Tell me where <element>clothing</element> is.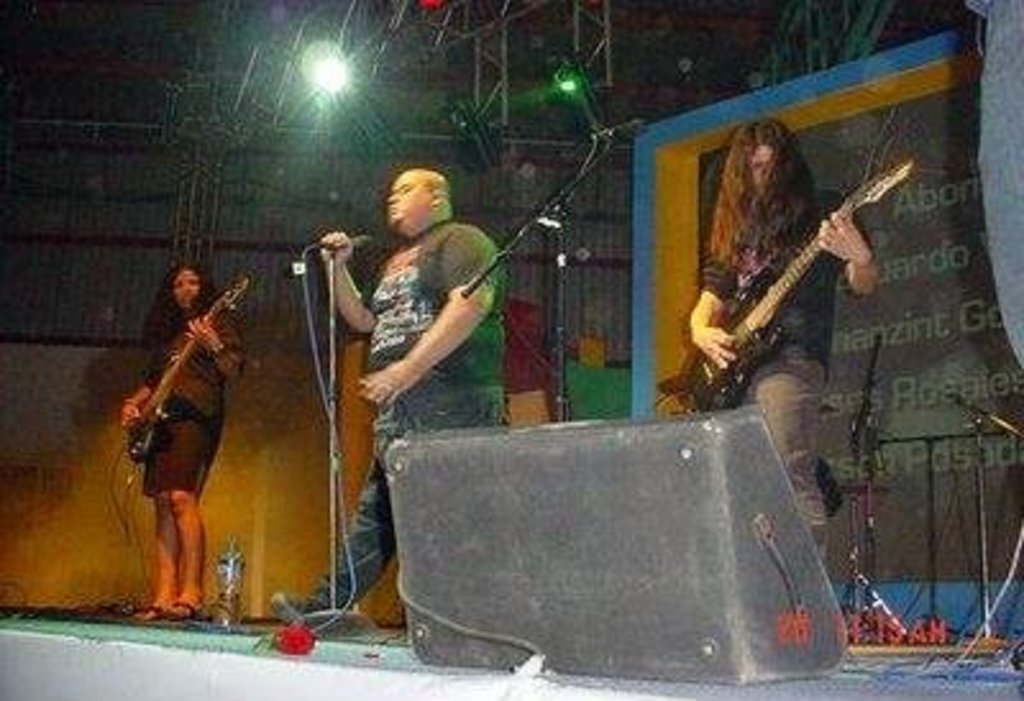
<element>clothing</element> is at bbox(694, 169, 863, 578).
